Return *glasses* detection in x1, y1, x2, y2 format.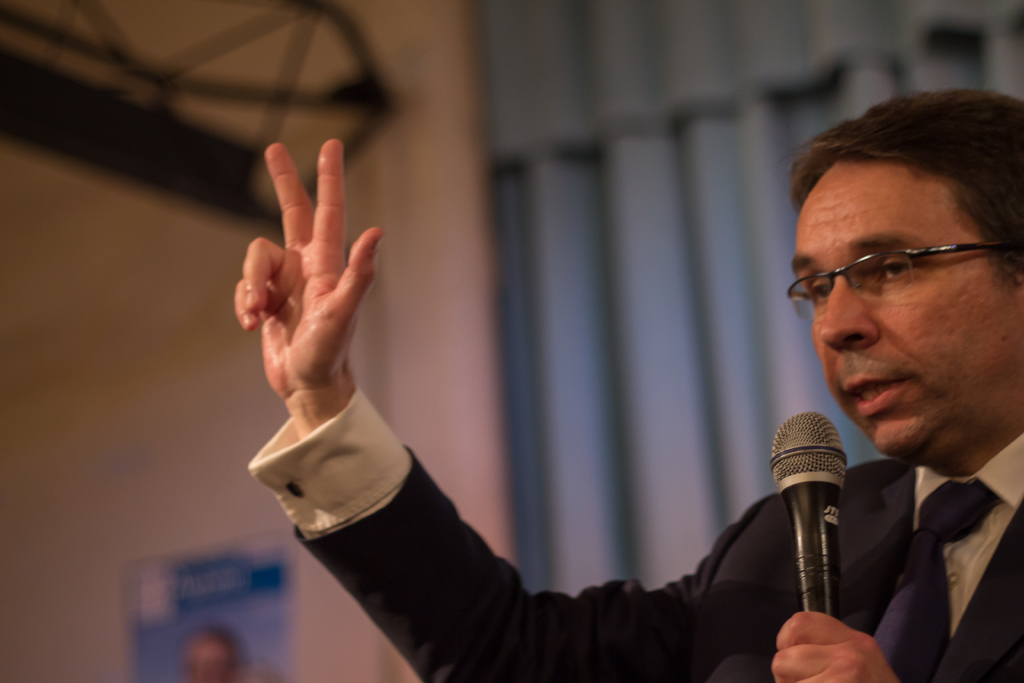
806, 227, 1008, 316.
